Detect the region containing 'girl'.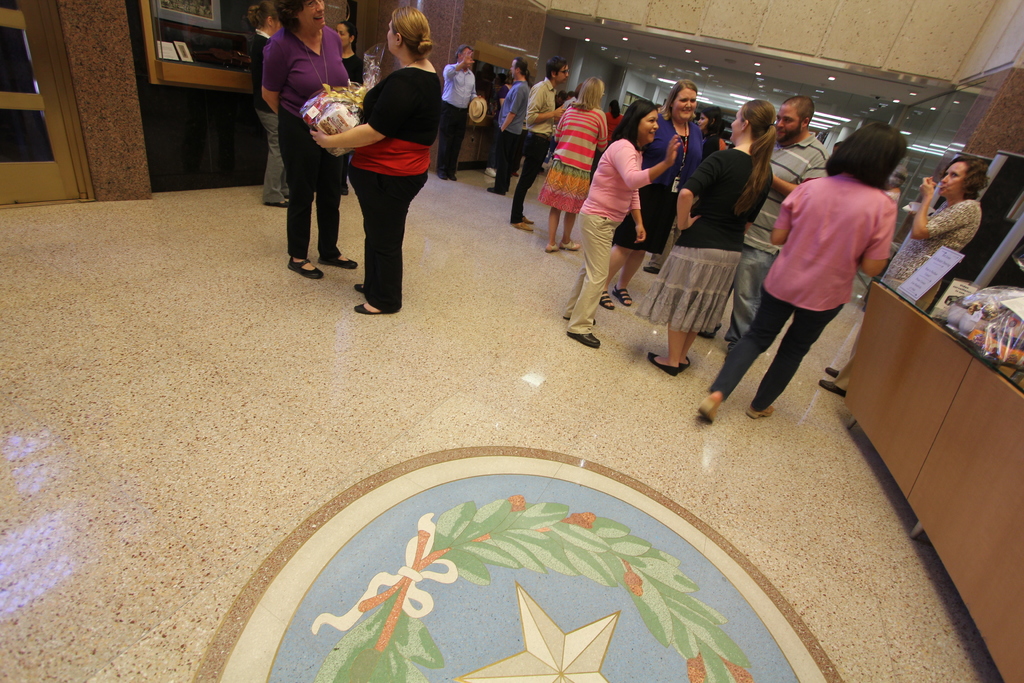
[819,150,996,394].
